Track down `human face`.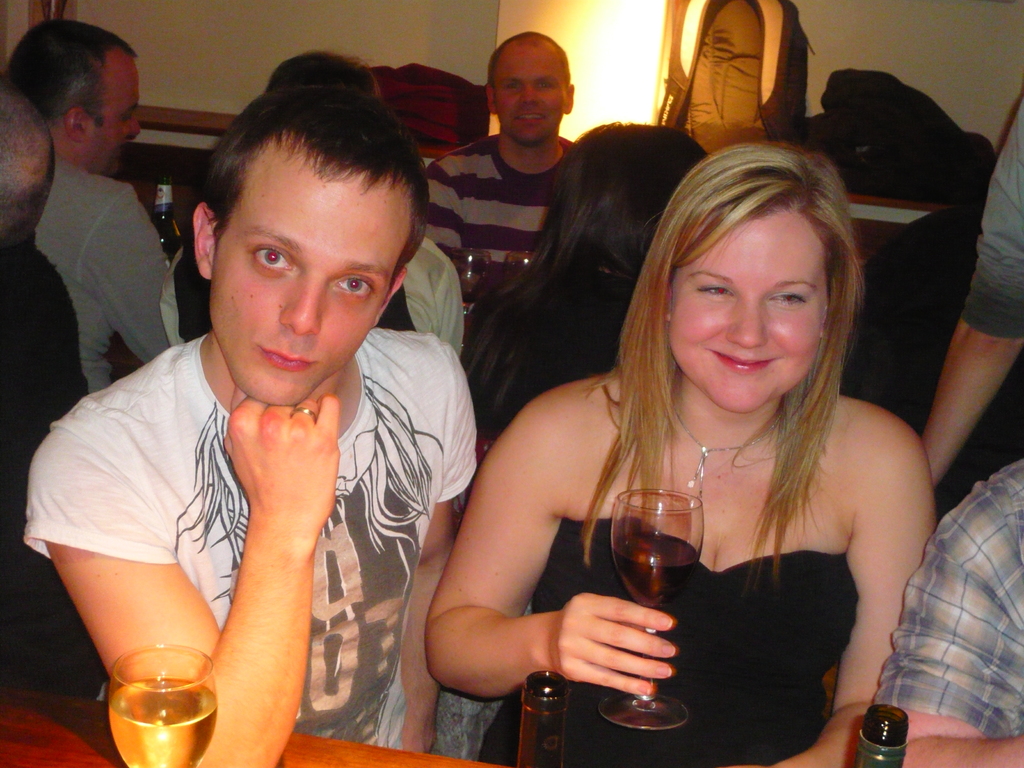
Tracked to [left=497, top=51, right=570, bottom=154].
